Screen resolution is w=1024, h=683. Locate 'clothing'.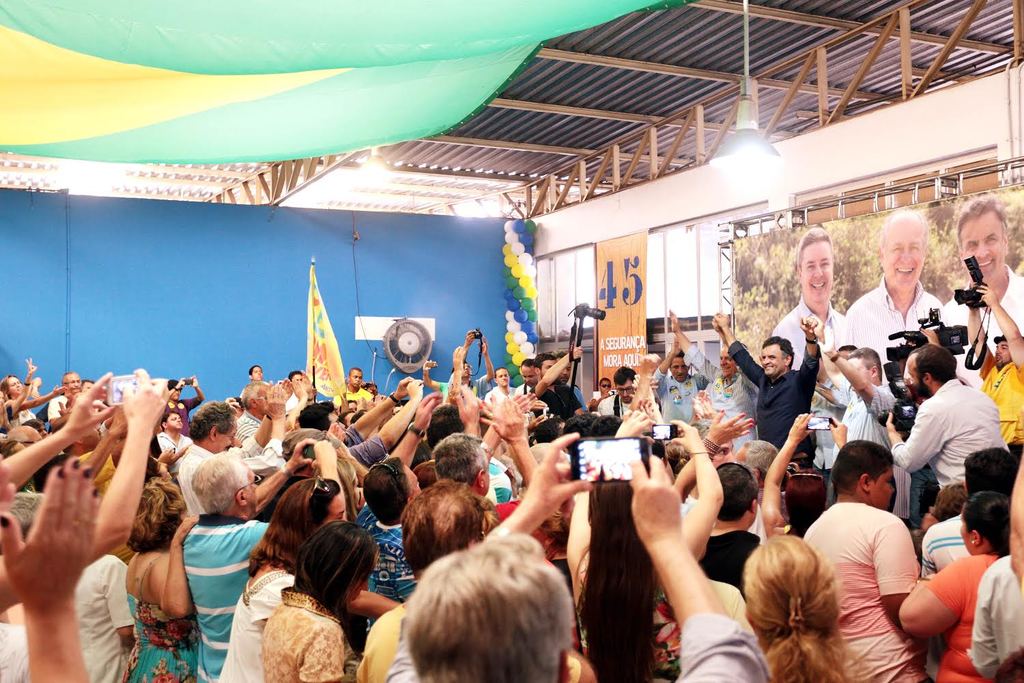
[264,590,345,682].
